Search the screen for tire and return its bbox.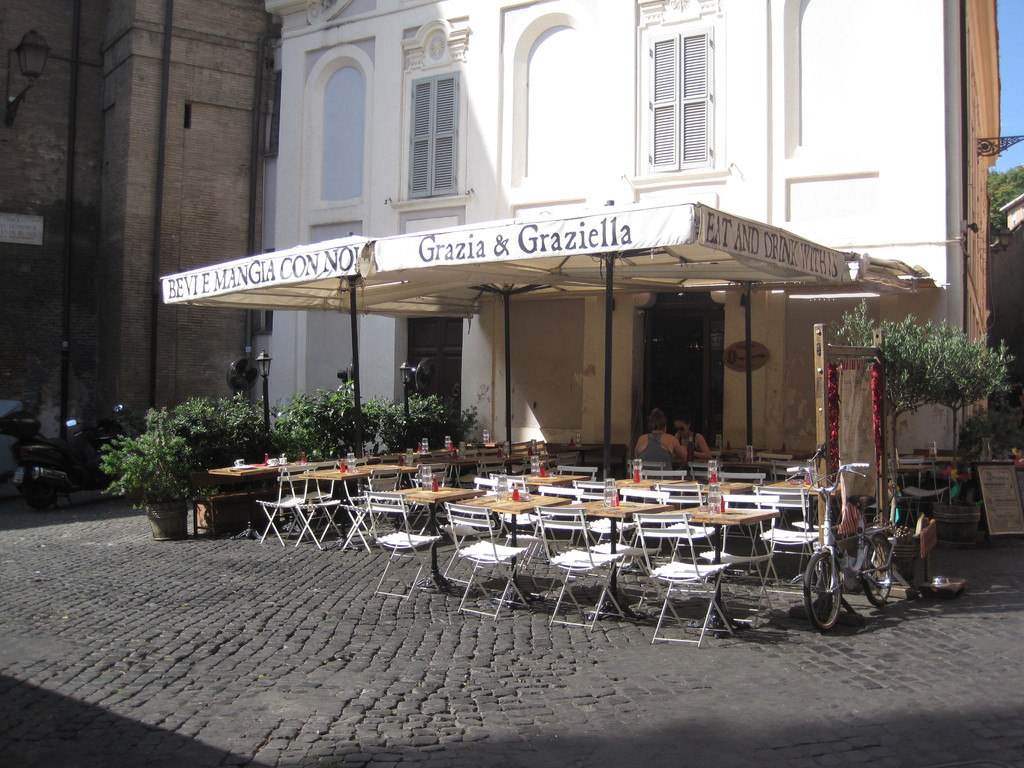
Found: bbox(797, 545, 840, 628).
